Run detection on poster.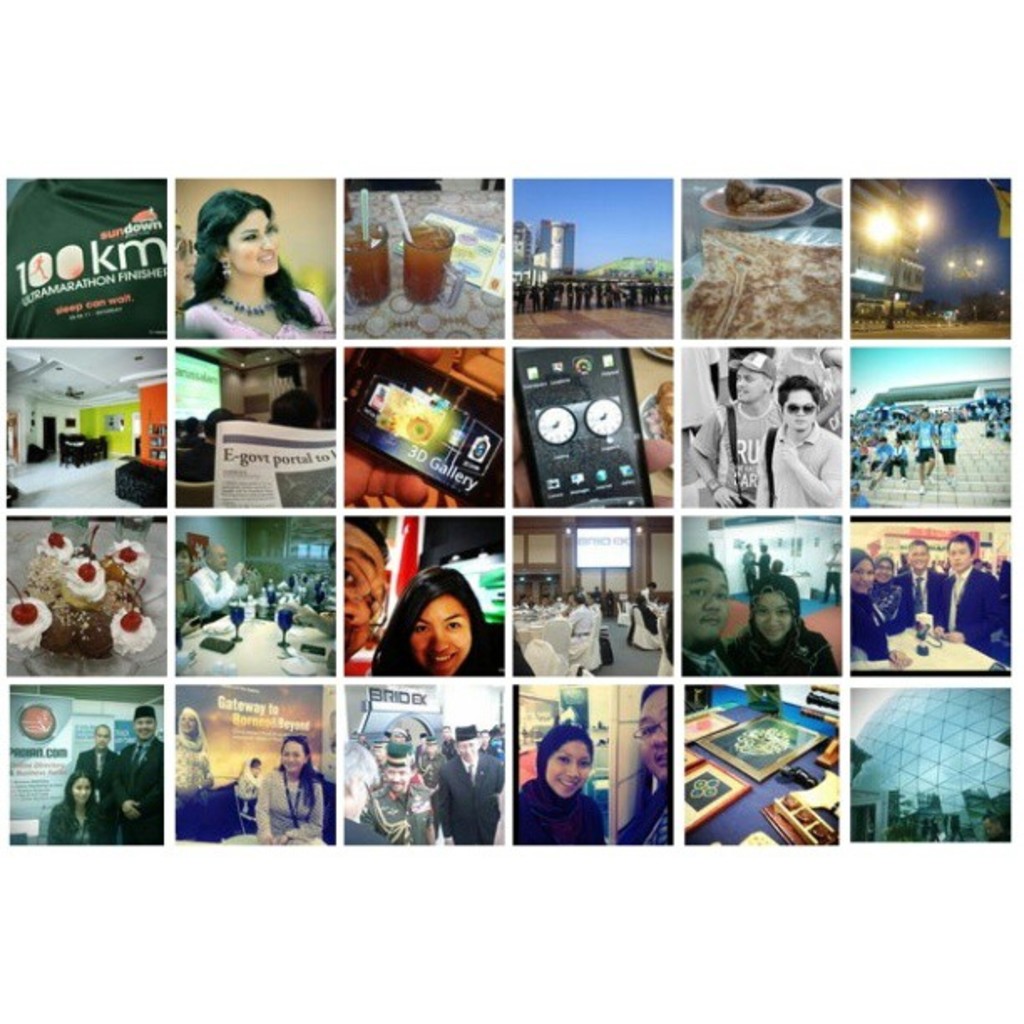
Result: locate(515, 683, 671, 842).
